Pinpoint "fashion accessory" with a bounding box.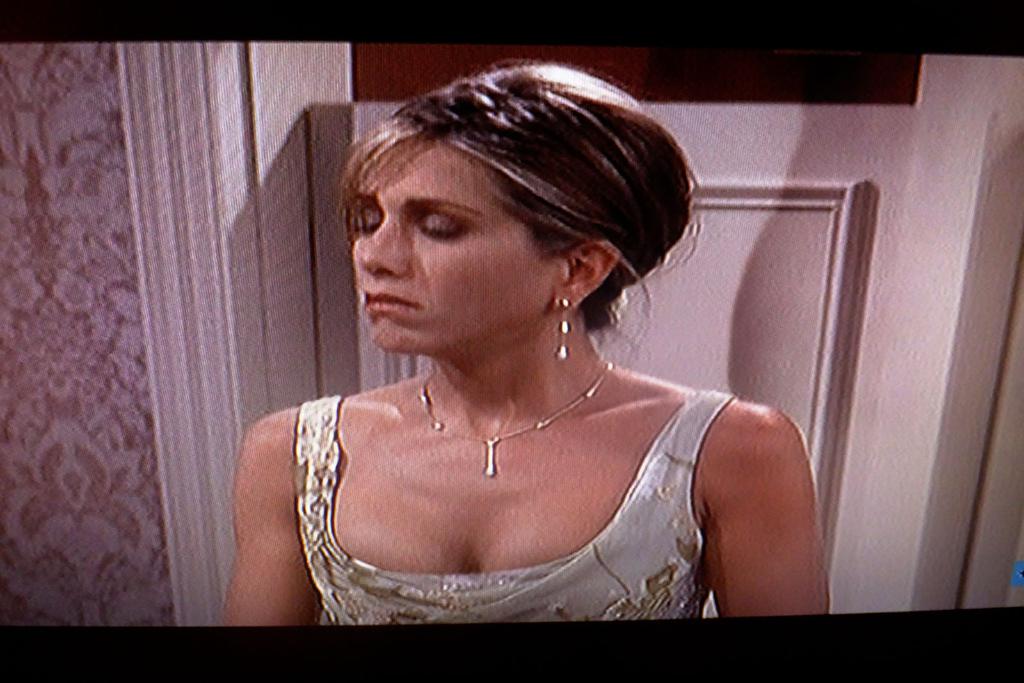
553:294:572:362.
